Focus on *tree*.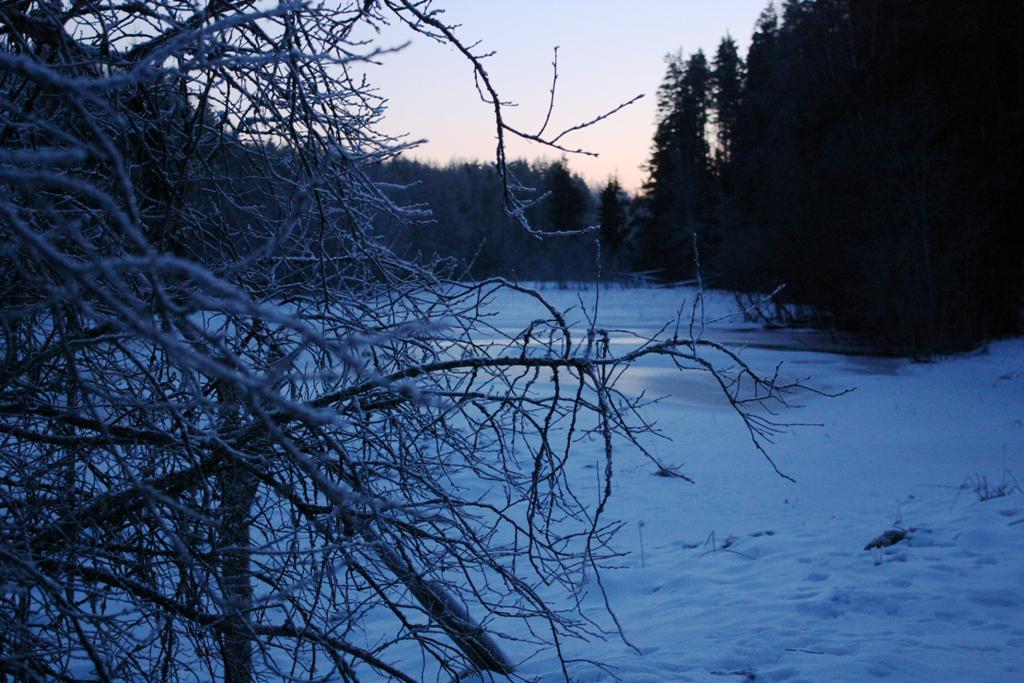
Focused at pyautogui.locateOnScreen(537, 155, 590, 285).
